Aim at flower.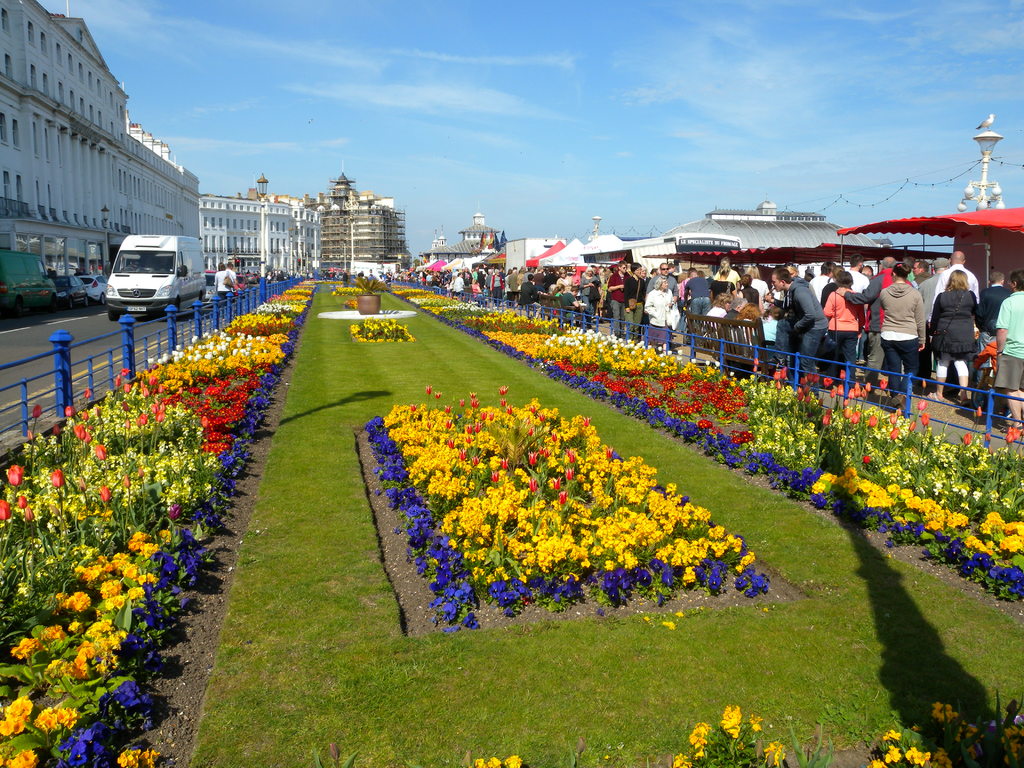
Aimed at (918, 752, 952, 767).
